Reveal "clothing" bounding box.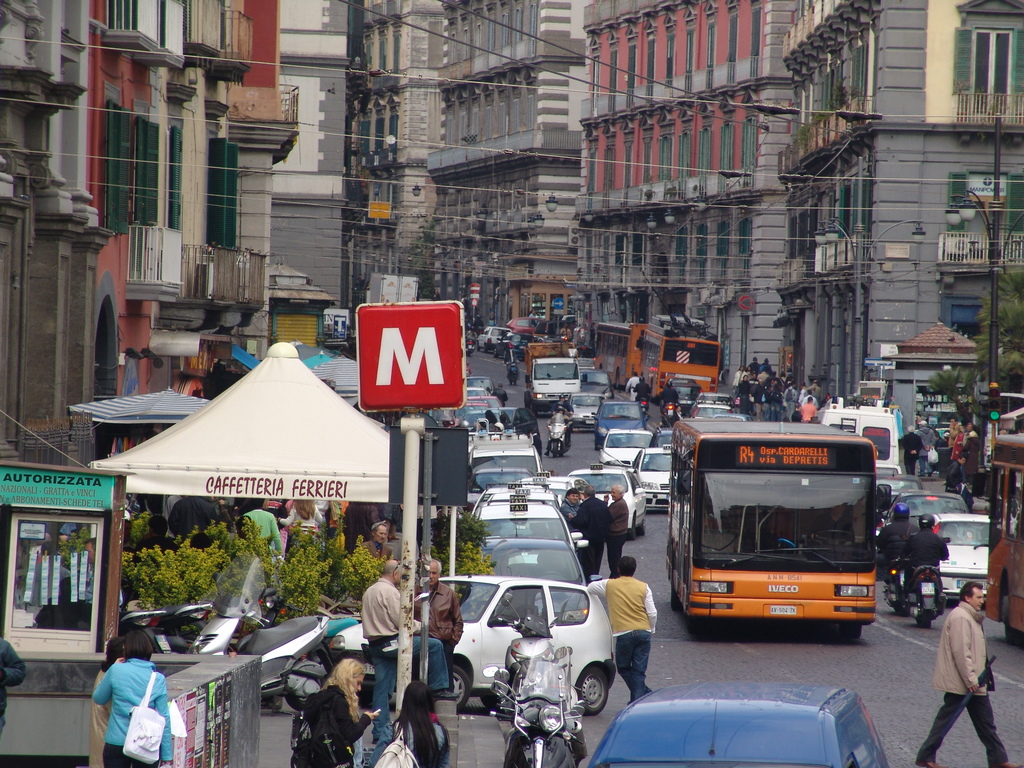
Revealed: (610, 502, 632, 565).
